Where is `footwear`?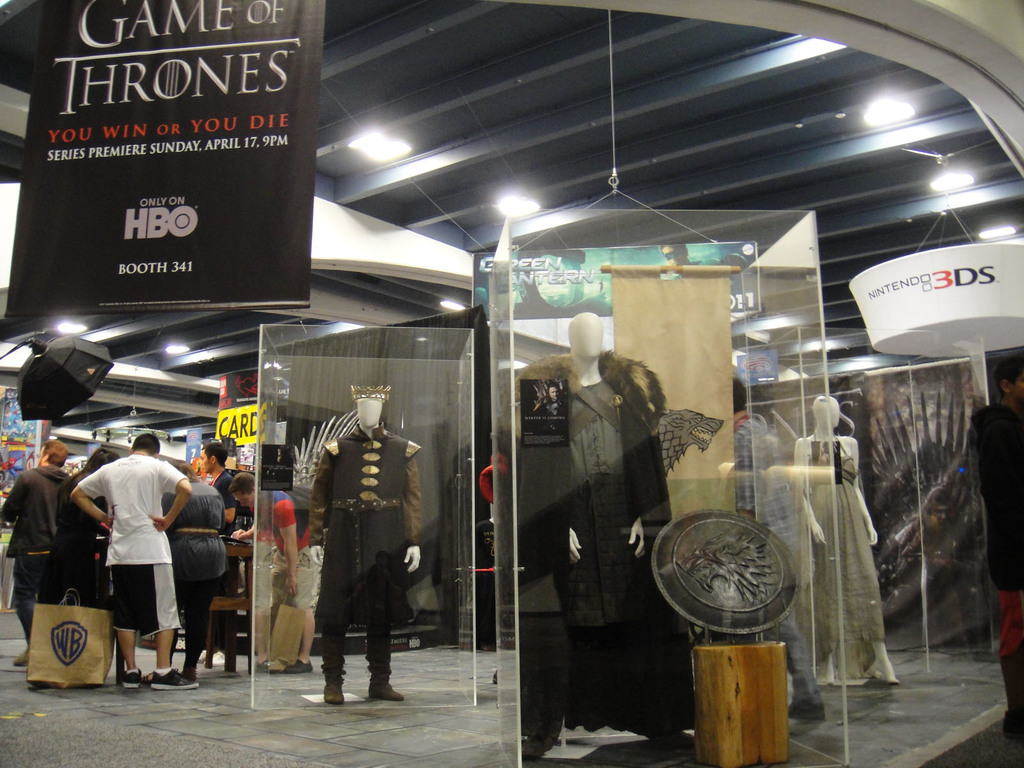
[left=10, top=648, right=25, bottom=664].
